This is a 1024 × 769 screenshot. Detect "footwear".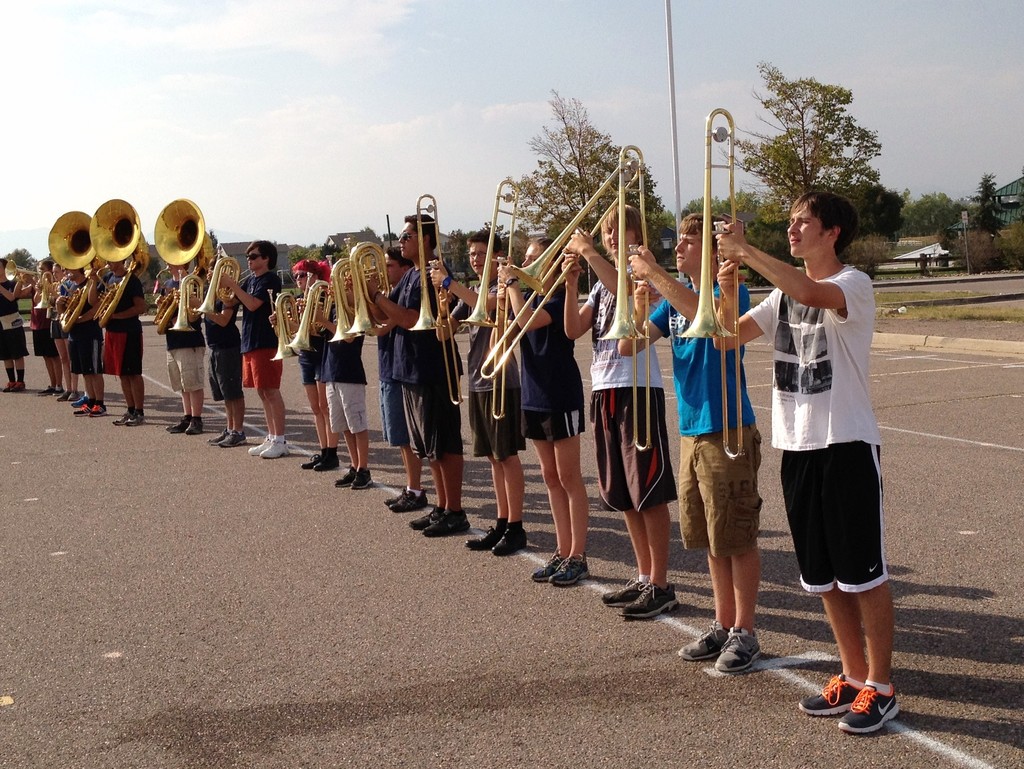
<region>406, 509, 440, 533</region>.
